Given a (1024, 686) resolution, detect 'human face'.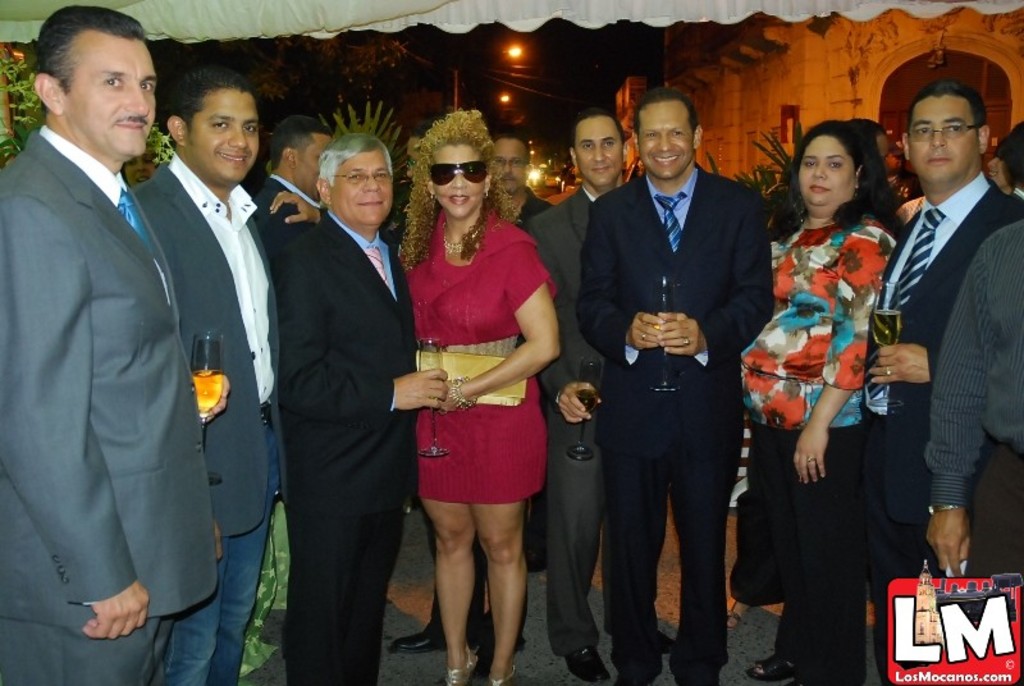
[x1=637, y1=100, x2=696, y2=177].
